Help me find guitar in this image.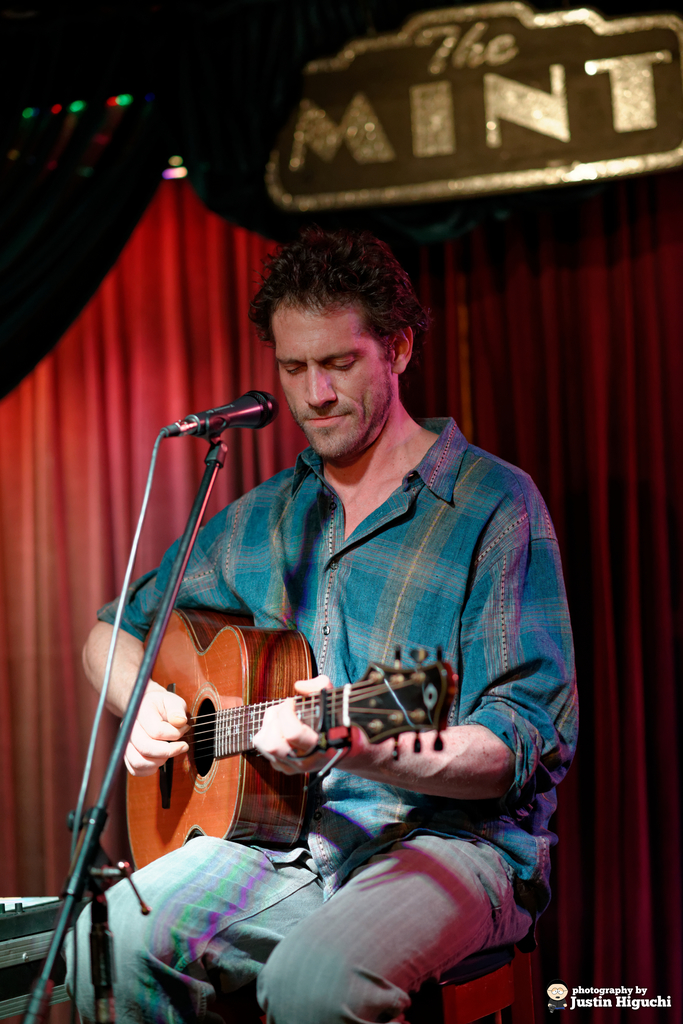
Found it: select_region(119, 600, 453, 867).
